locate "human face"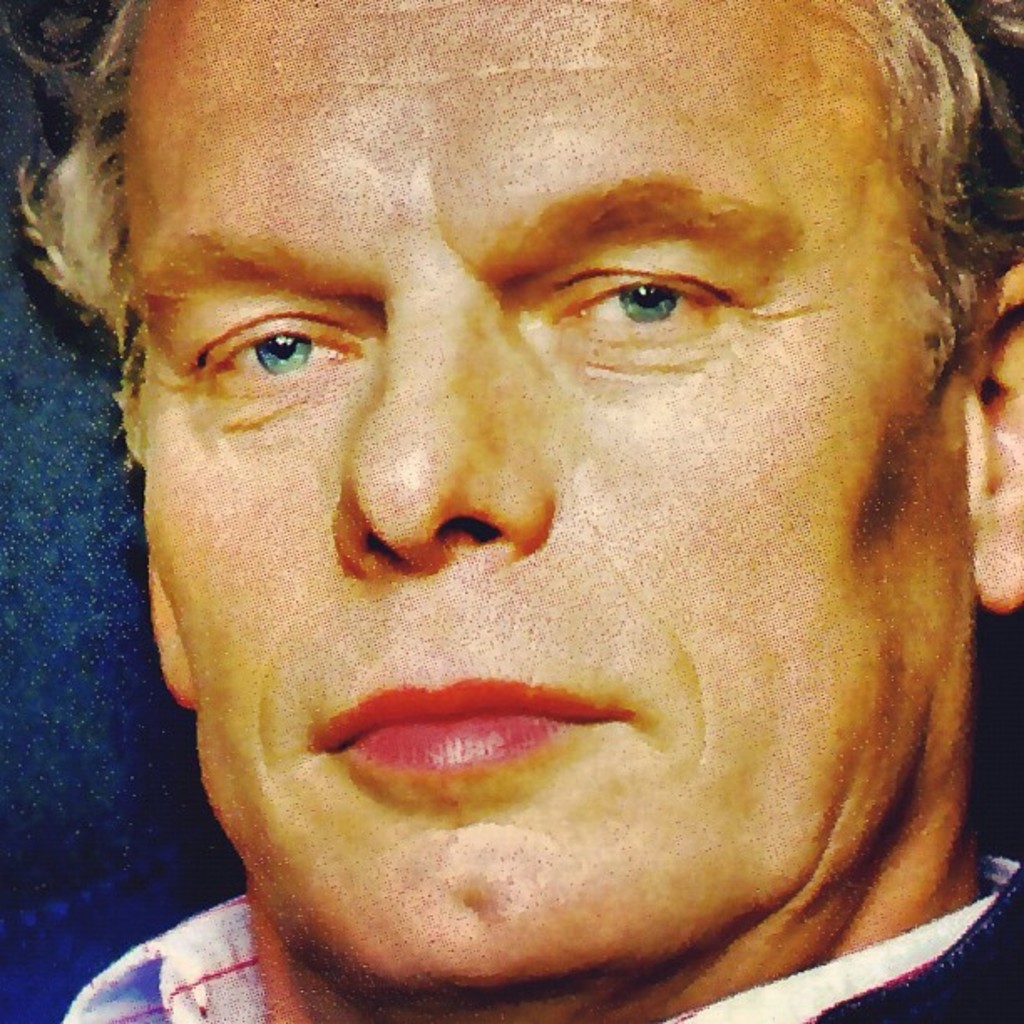
(110, 0, 982, 992)
